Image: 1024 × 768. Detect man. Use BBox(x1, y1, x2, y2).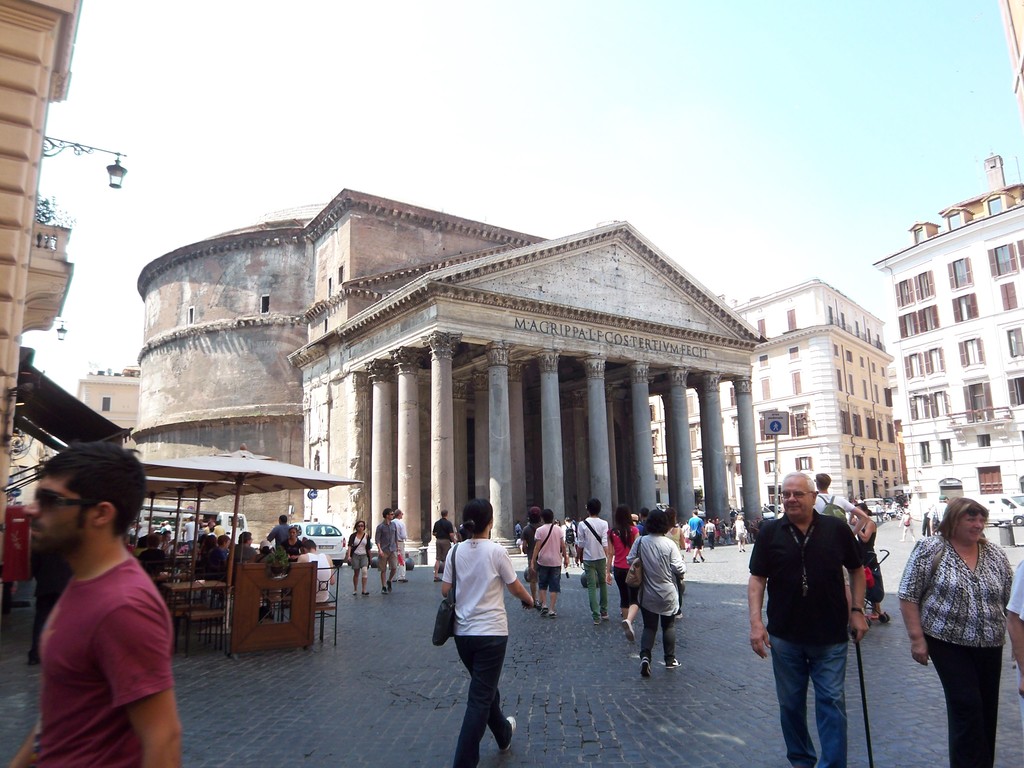
BBox(559, 516, 577, 567).
